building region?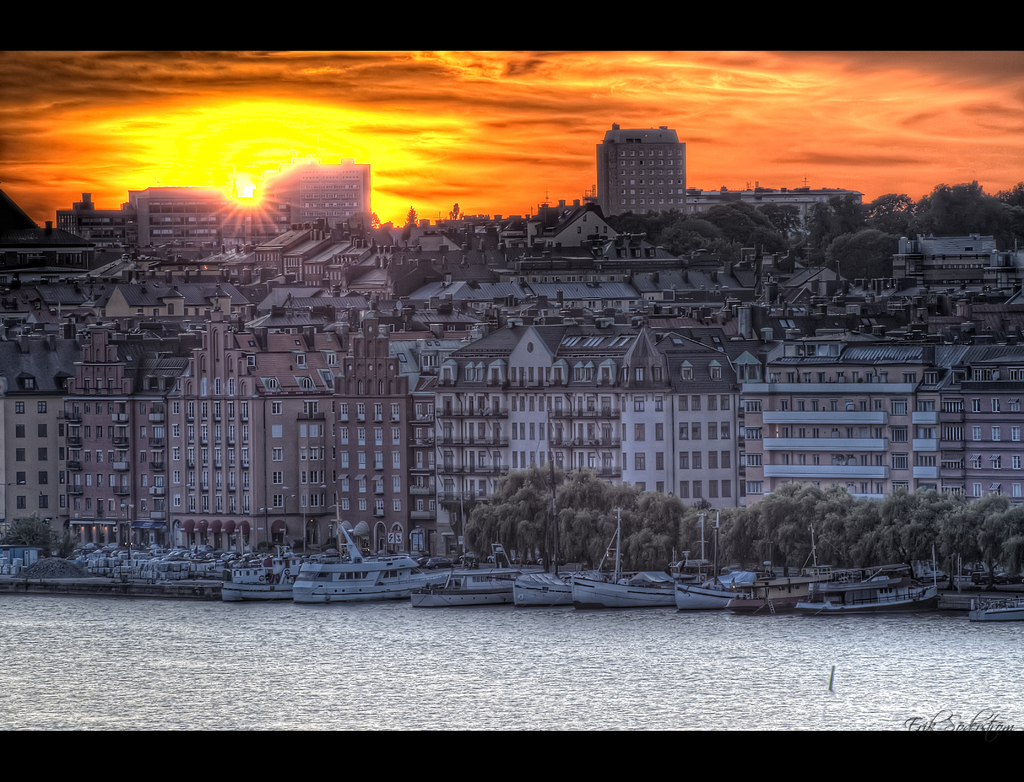
pyautogui.locateOnScreen(58, 158, 371, 243)
